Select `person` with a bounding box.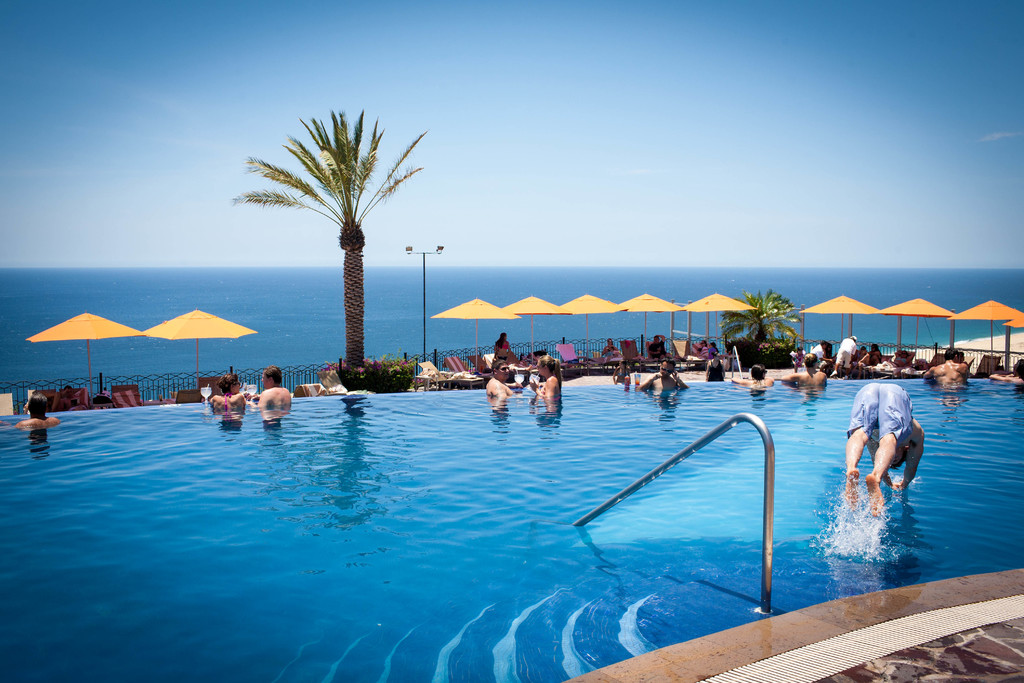
l=99, t=387, r=110, b=396.
